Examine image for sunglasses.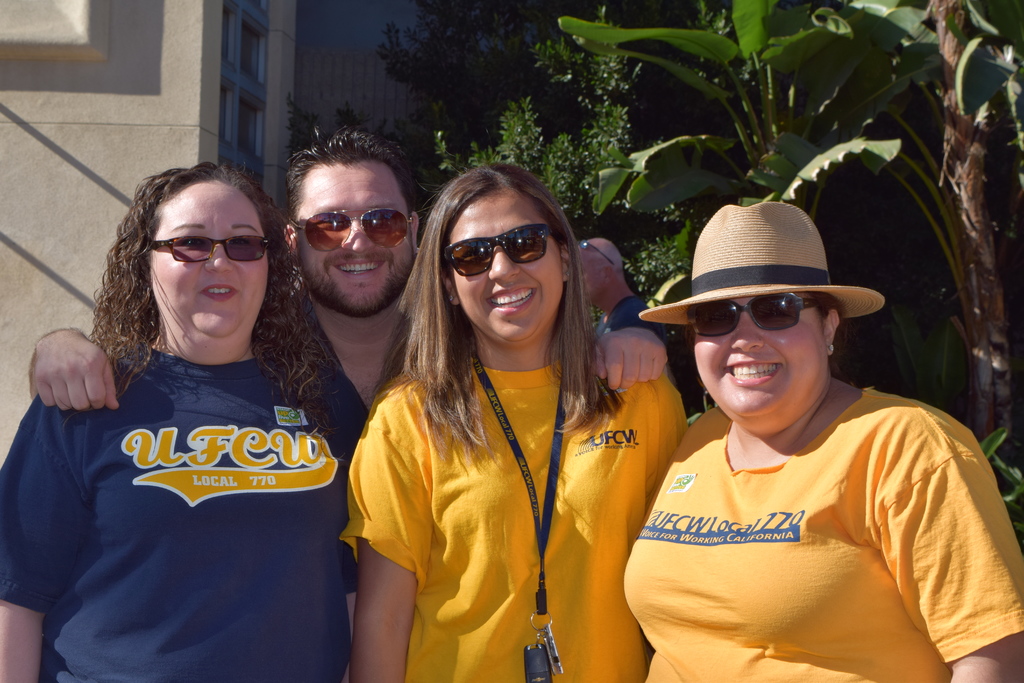
Examination result: left=289, top=208, right=414, bottom=253.
